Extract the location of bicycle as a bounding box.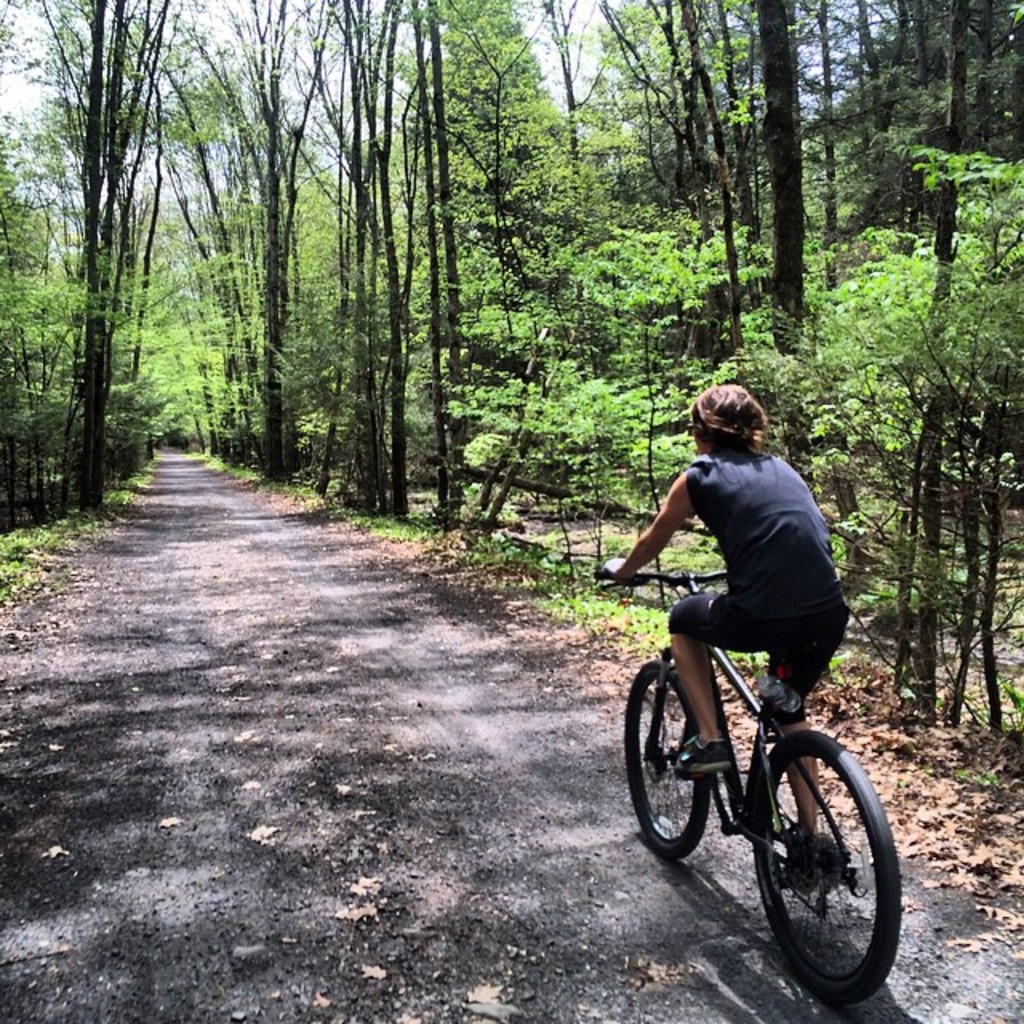
x1=594, y1=563, x2=906, y2=1003.
